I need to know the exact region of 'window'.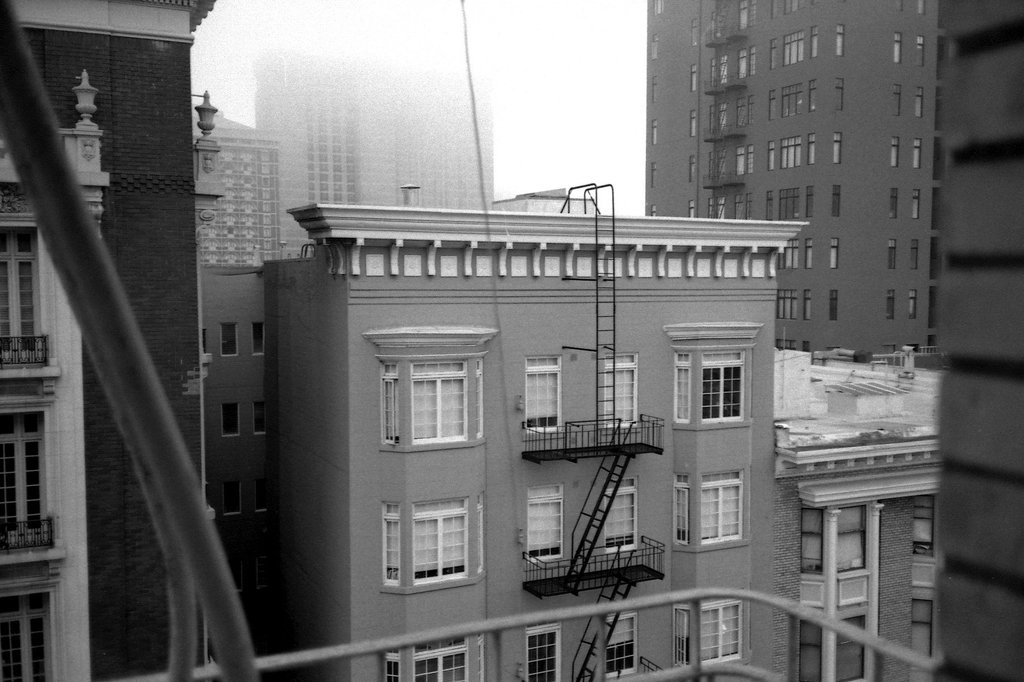
Region: {"x1": 766, "y1": 143, "x2": 772, "y2": 173}.
